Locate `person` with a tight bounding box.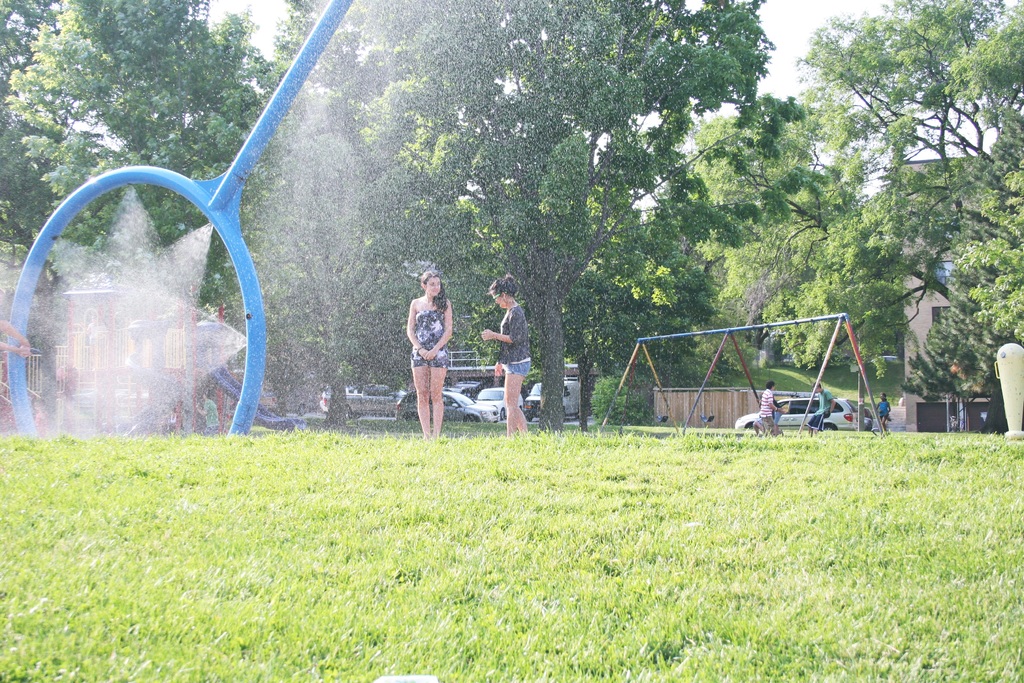
x1=813 y1=386 x2=833 y2=422.
